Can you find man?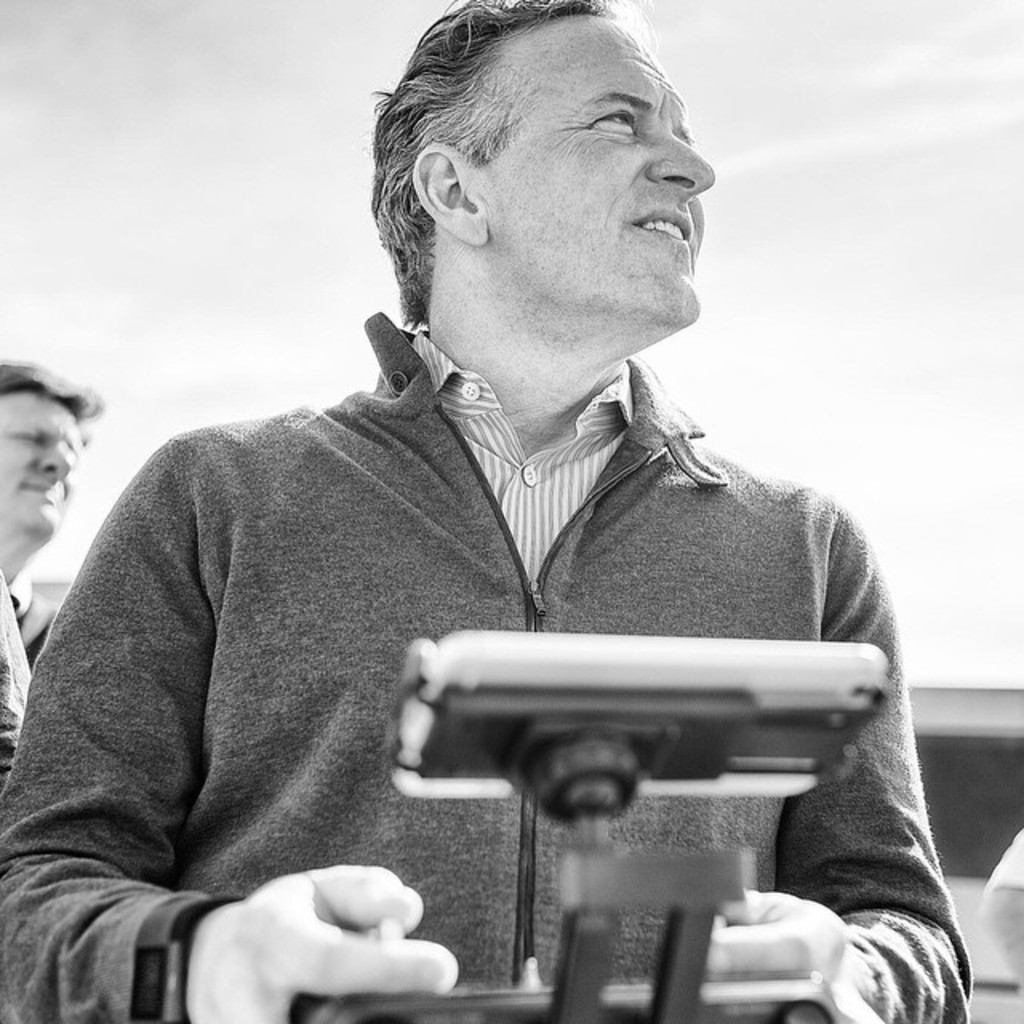
Yes, bounding box: 0,363,98,786.
